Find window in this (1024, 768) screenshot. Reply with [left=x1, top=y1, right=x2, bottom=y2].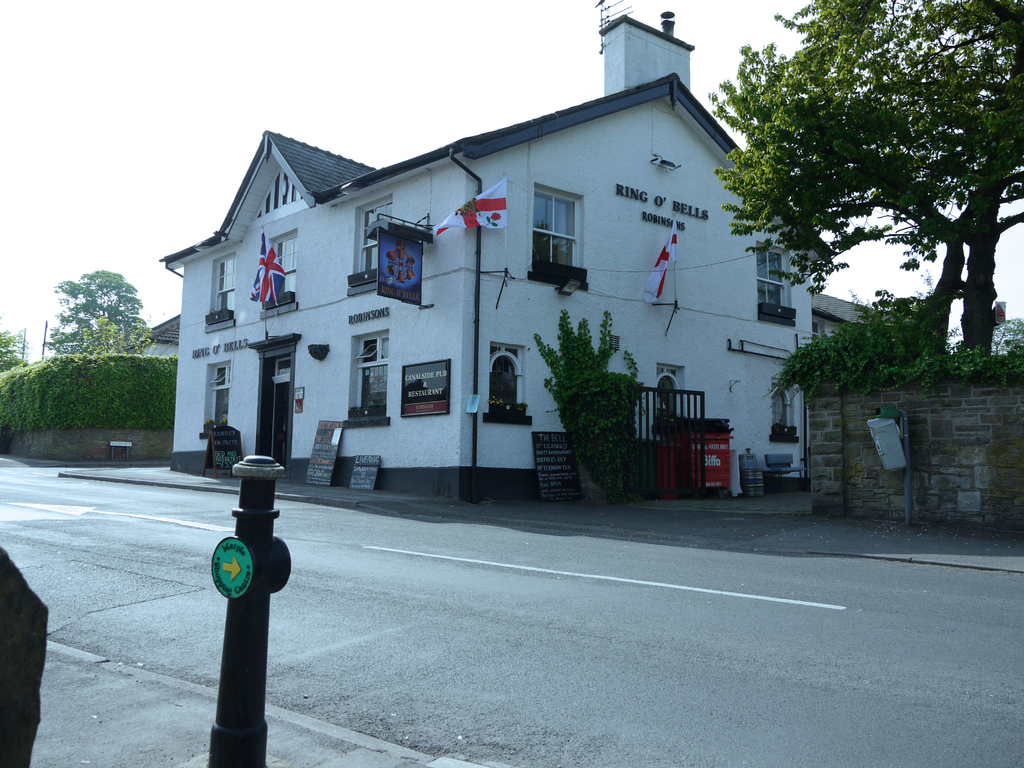
[left=534, top=167, right=588, bottom=278].
